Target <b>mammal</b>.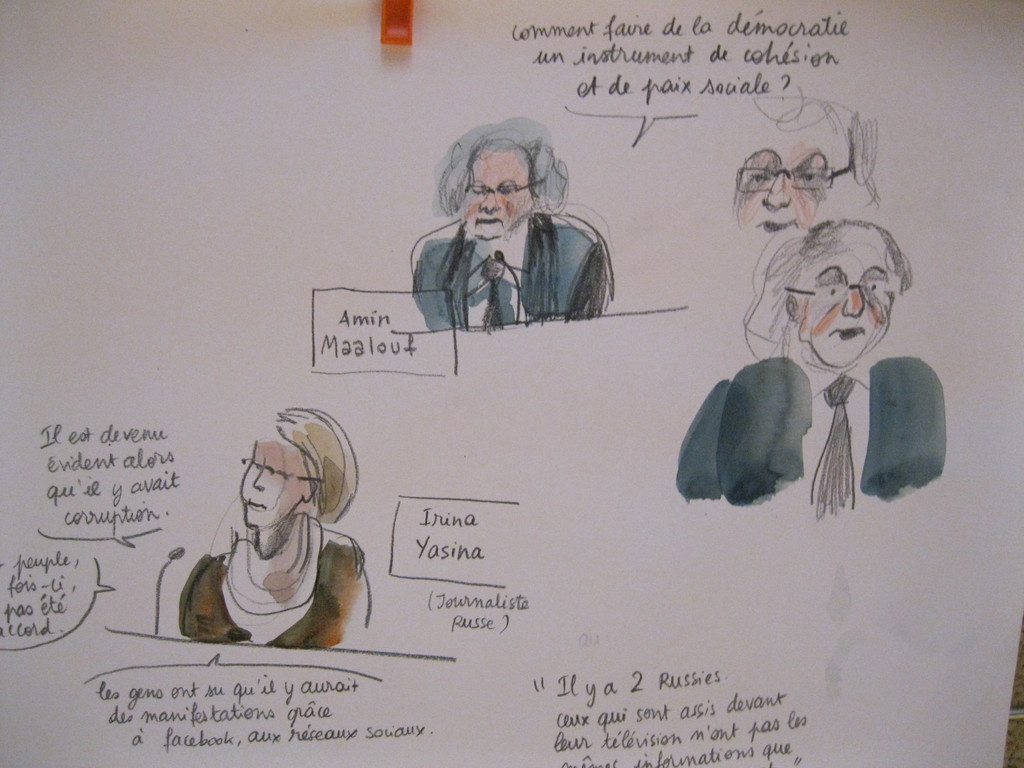
Target region: 174, 409, 372, 651.
